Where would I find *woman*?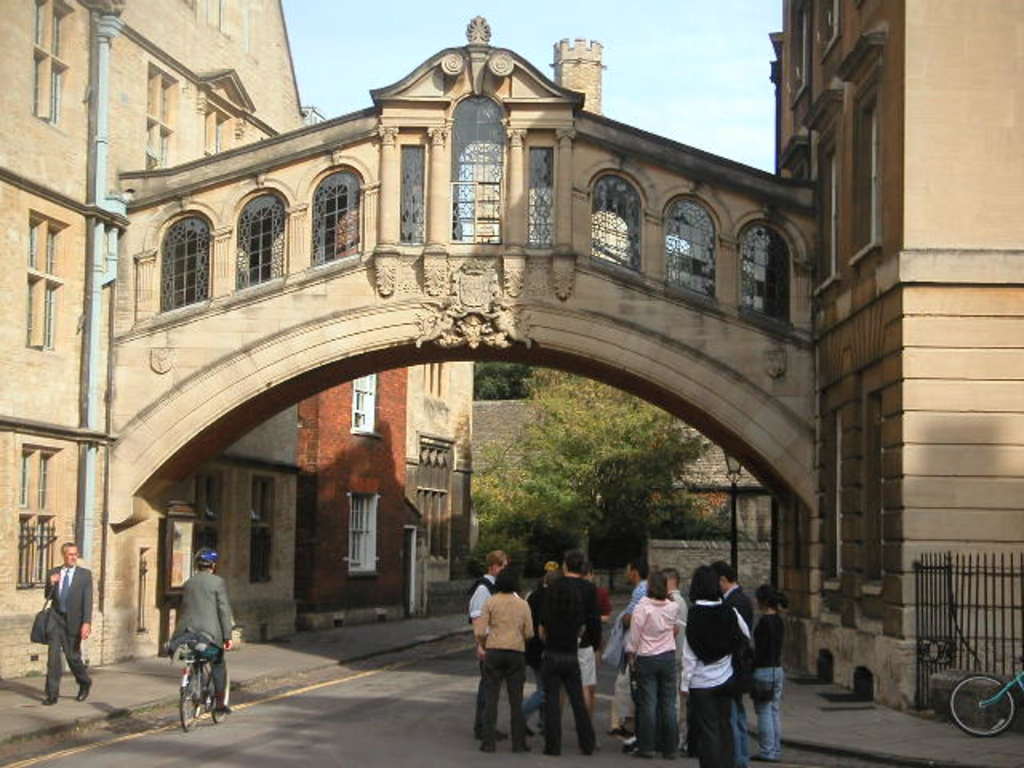
At <box>474,568,534,755</box>.
